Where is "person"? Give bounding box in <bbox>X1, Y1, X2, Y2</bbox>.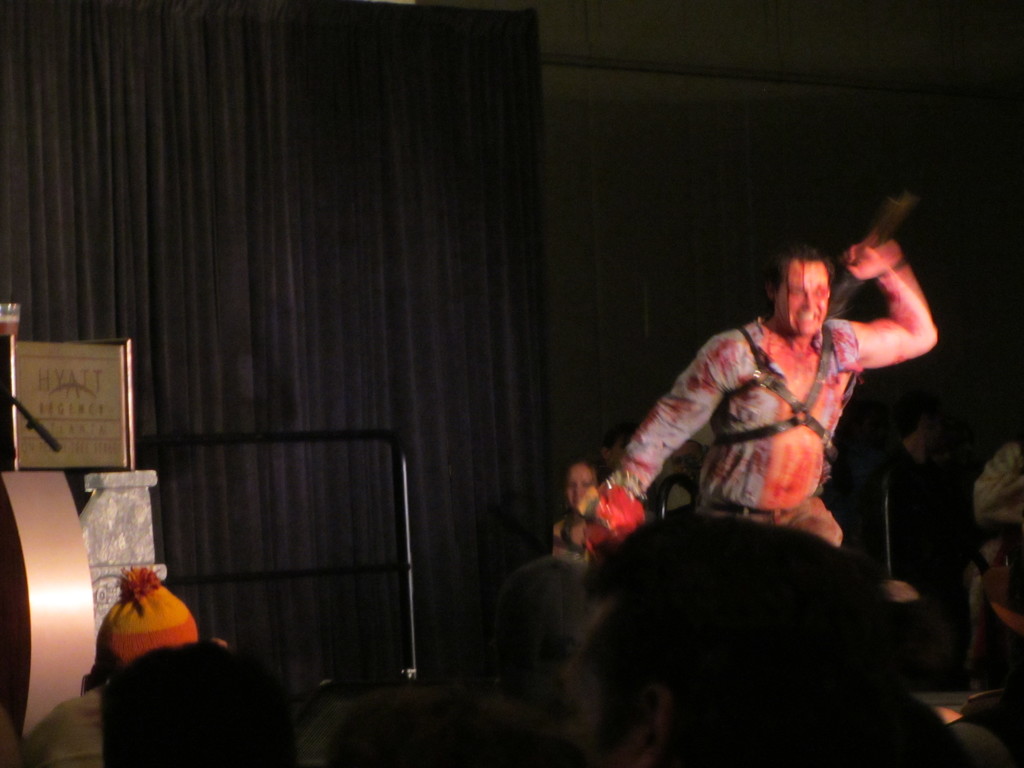
<bbox>575, 502, 962, 764</bbox>.
